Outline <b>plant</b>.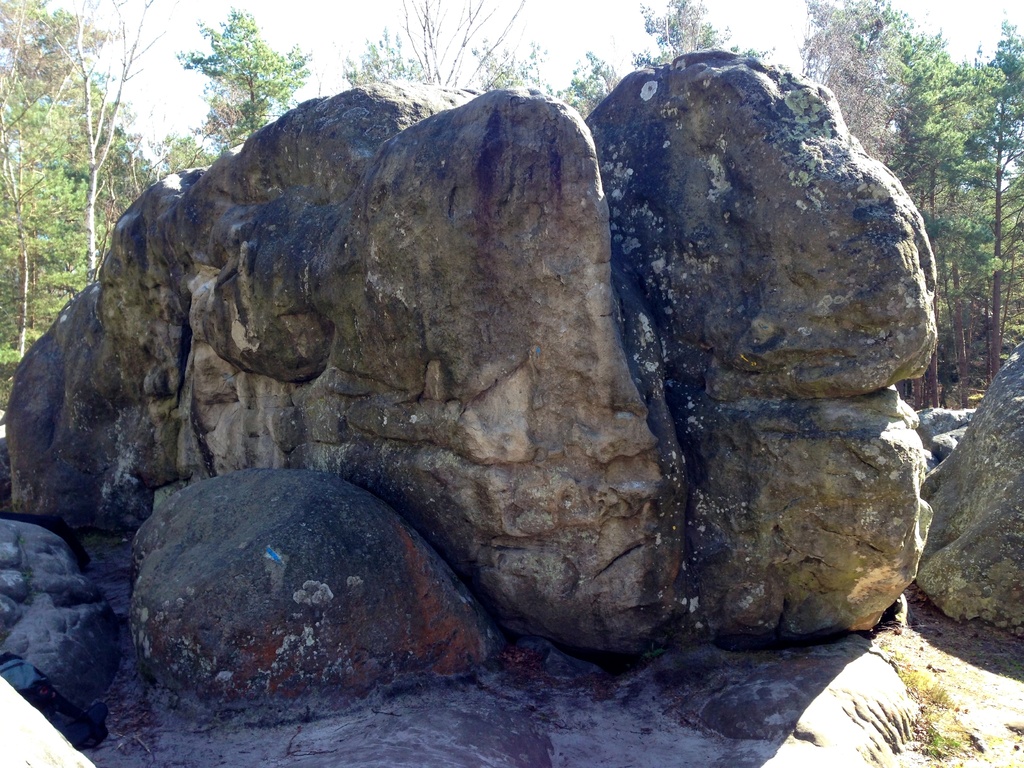
Outline: bbox=(930, 723, 973, 762).
